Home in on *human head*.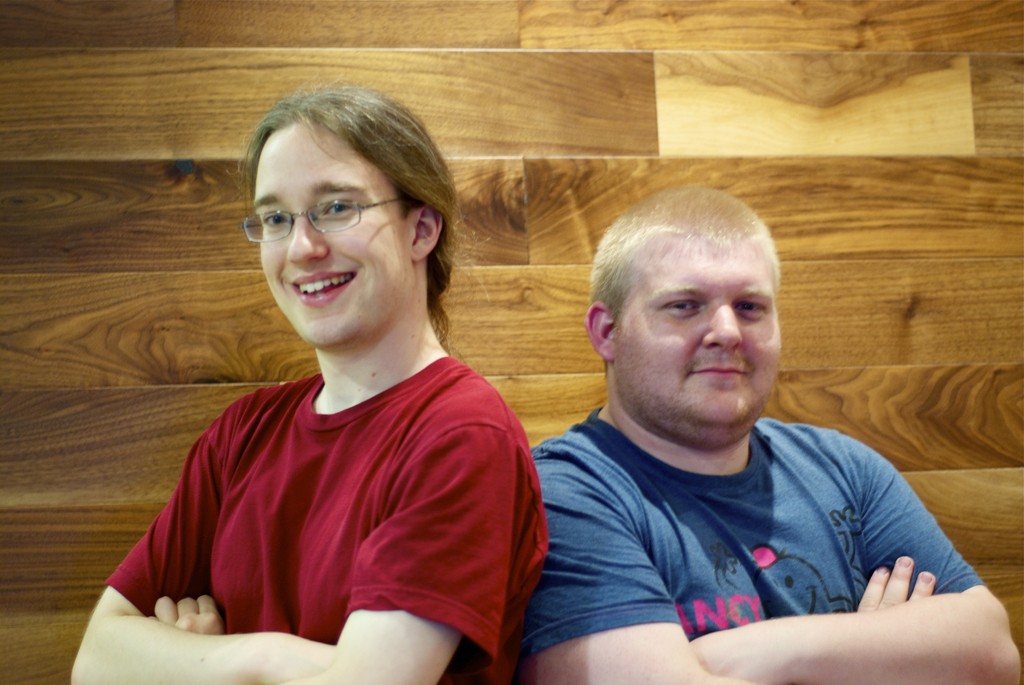
Homed in at 250/90/456/356.
